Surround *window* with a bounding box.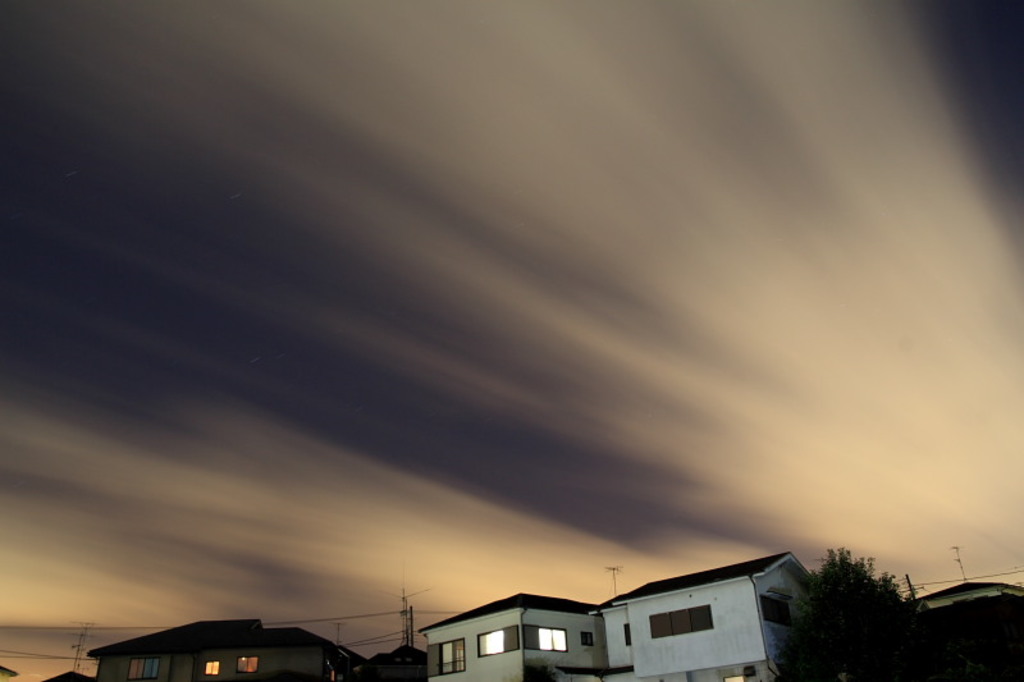
[205,658,220,673].
